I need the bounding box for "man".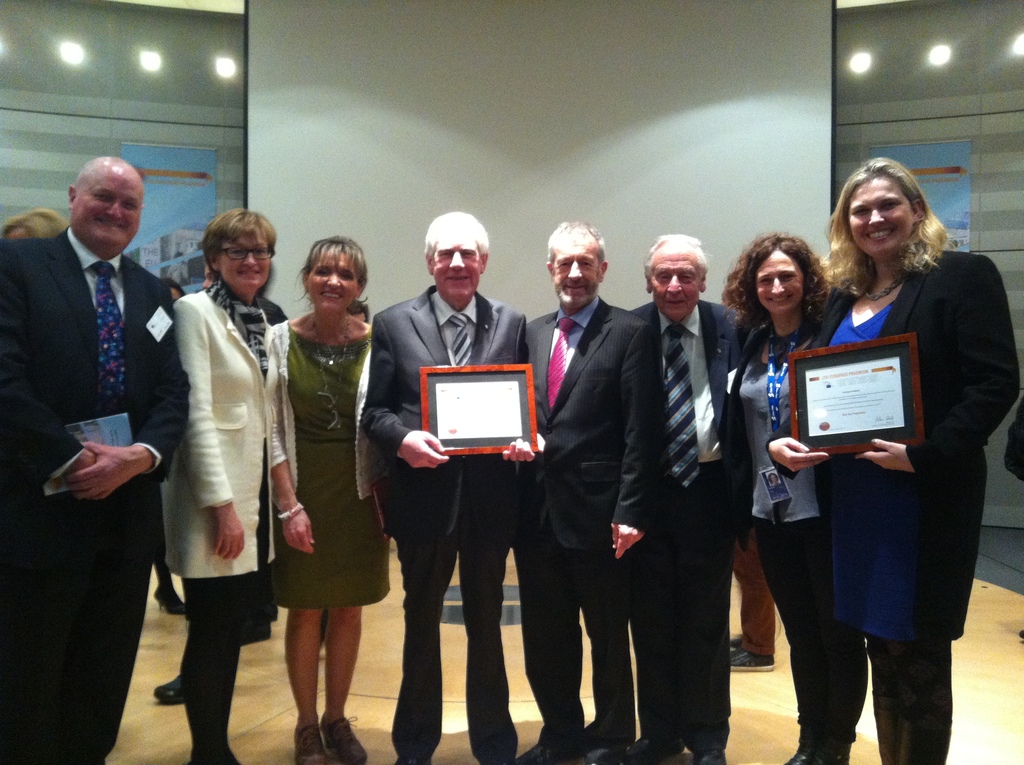
Here it is: (left=517, top=215, right=654, bottom=764).
